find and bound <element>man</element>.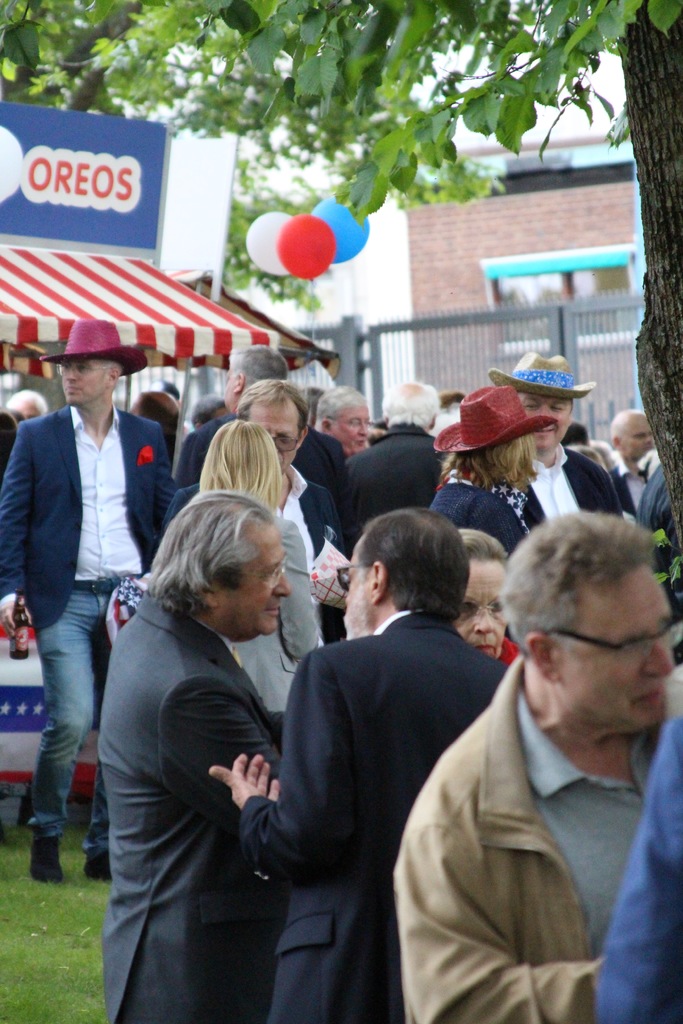
Bound: select_region(506, 356, 627, 528).
